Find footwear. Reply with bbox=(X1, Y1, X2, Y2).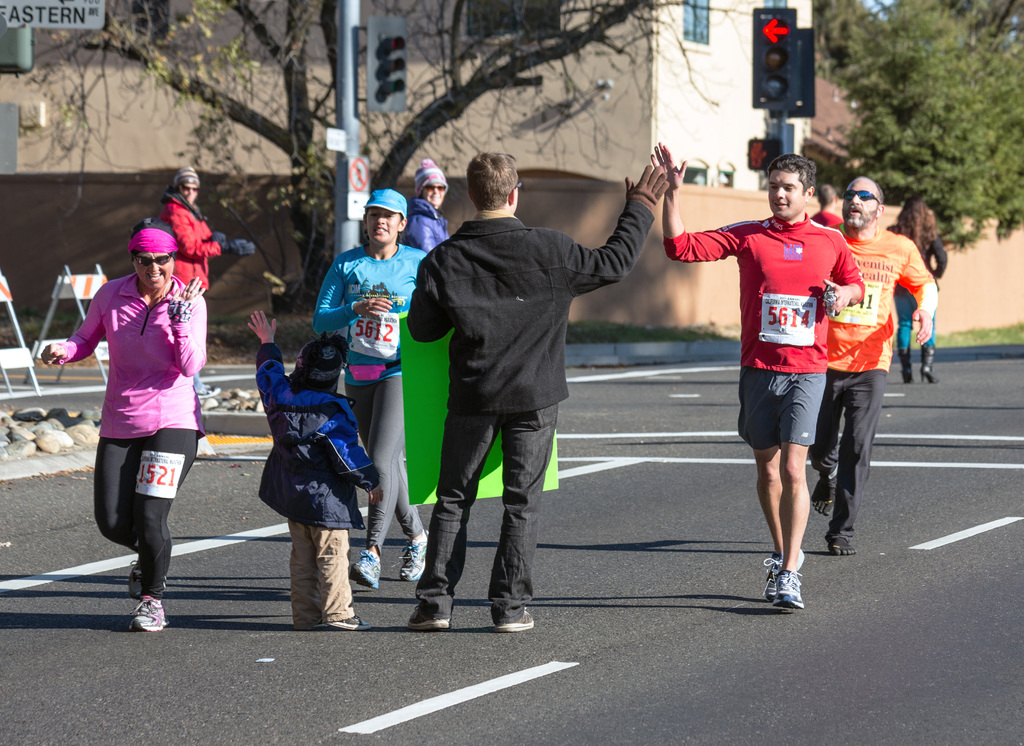
bbox=(406, 602, 451, 626).
